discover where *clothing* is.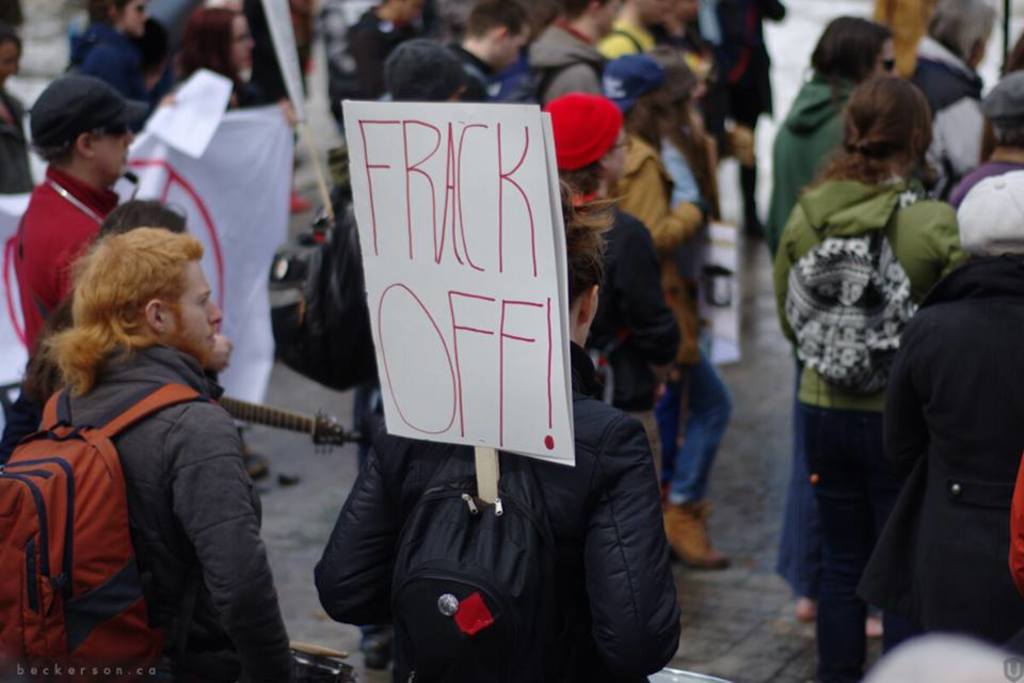
Discovered at (left=924, top=0, right=999, bottom=70).
